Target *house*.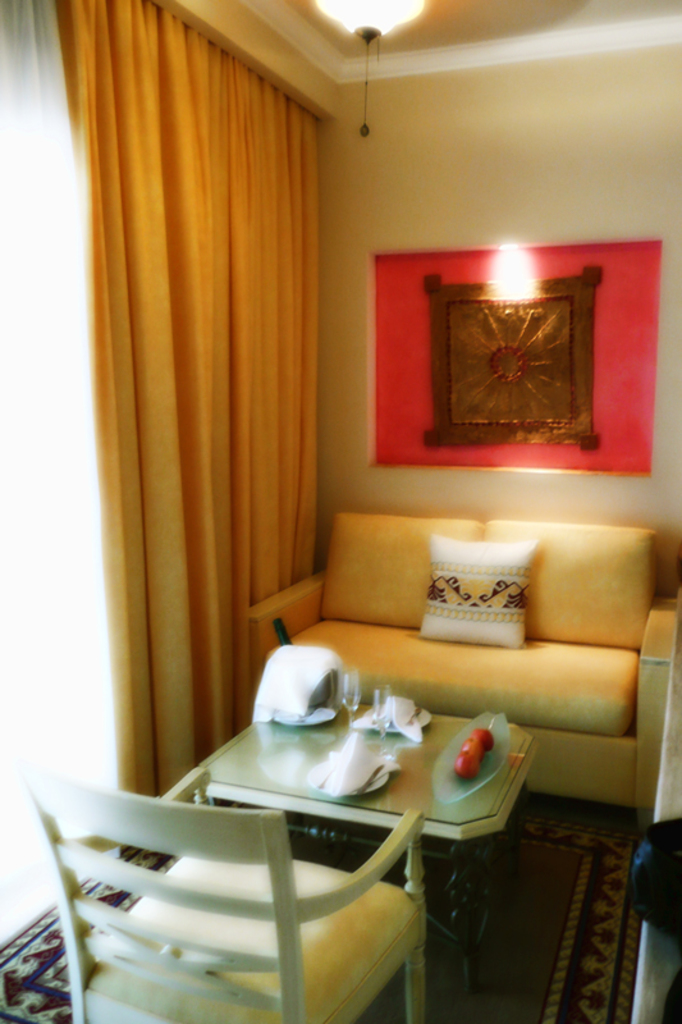
Target region: 51/52/681/947.
